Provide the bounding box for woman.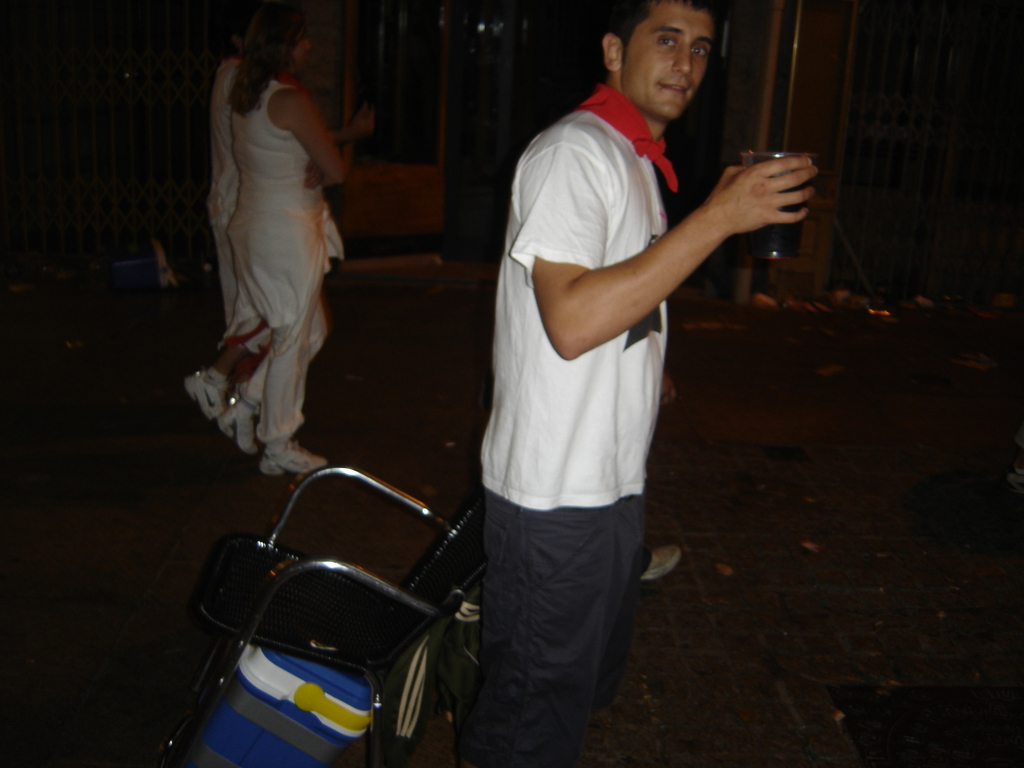
bbox(170, 0, 374, 498).
